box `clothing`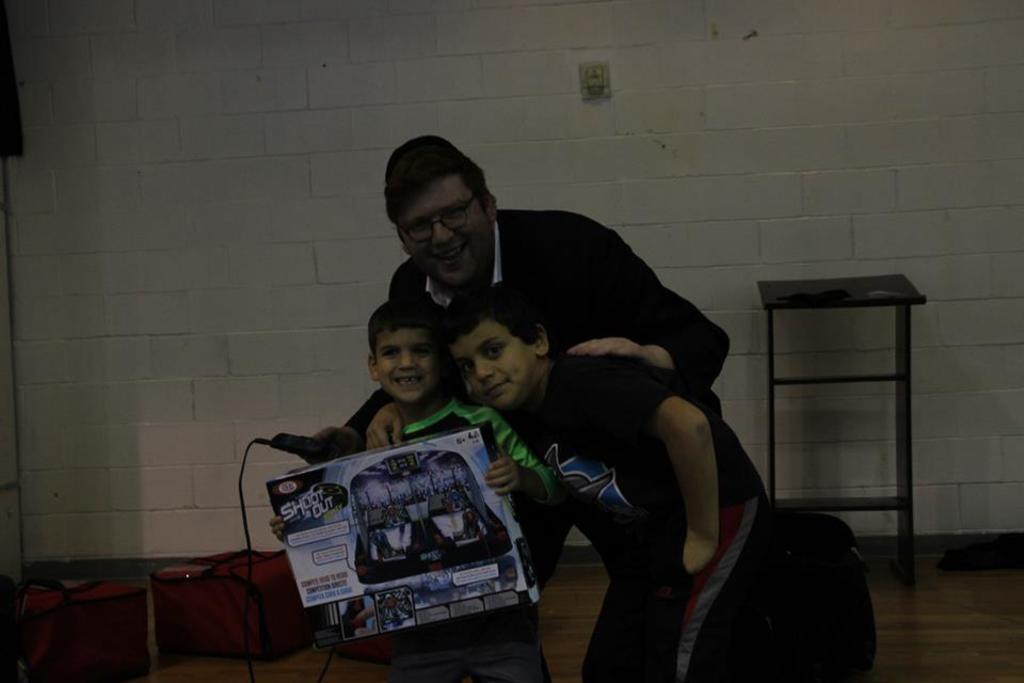
(367, 211, 771, 565)
